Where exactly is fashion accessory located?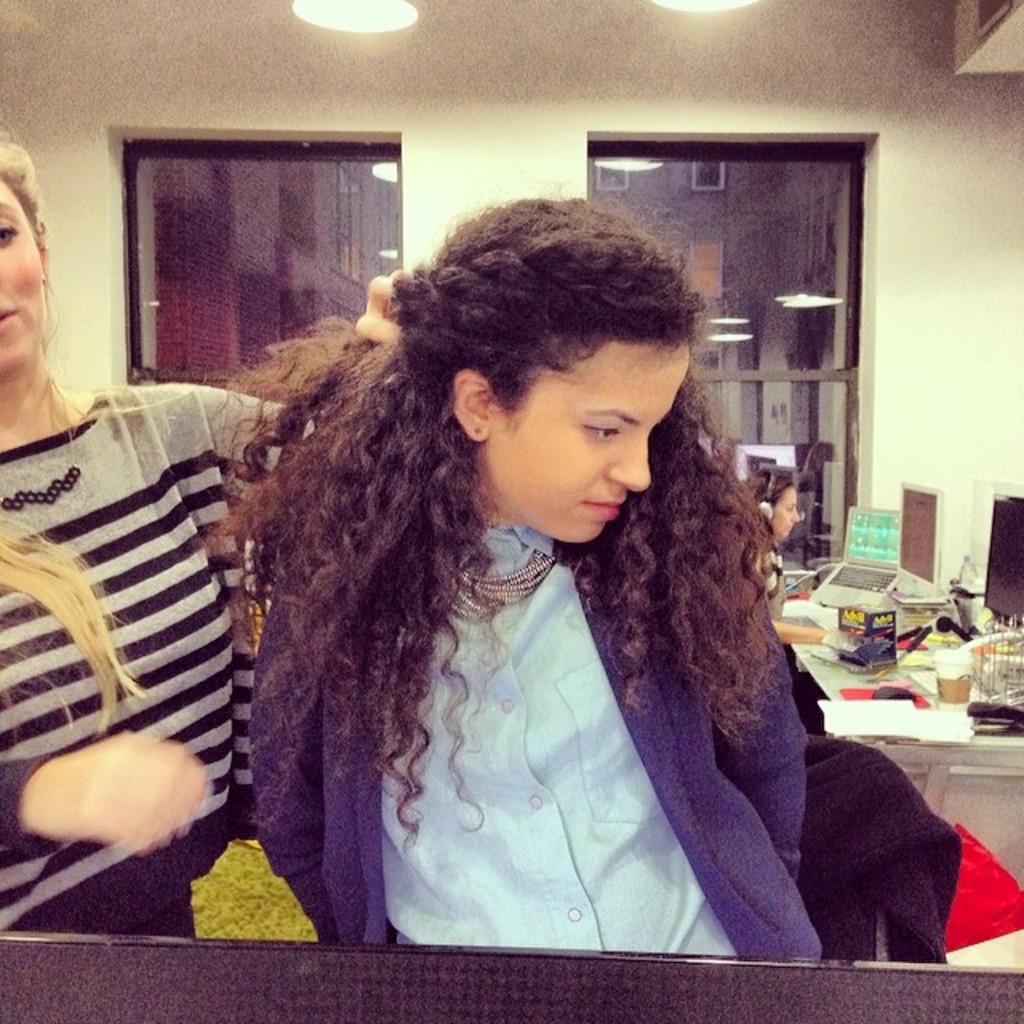
Its bounding box is detection(0, 422, 78, 510).
